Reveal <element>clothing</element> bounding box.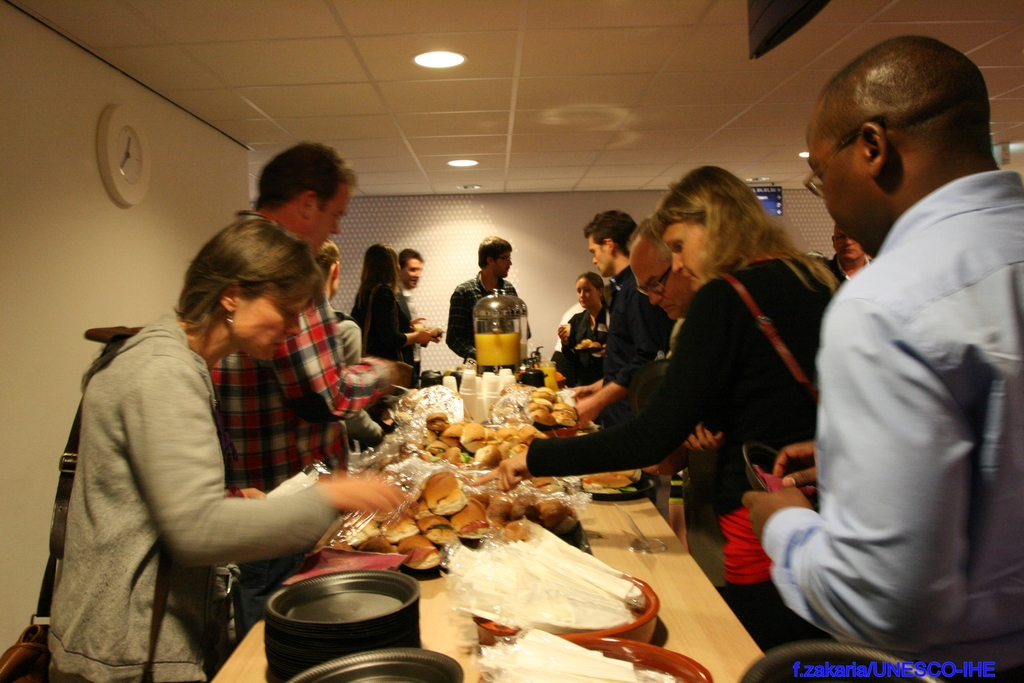
Revealed: 449/269/540/375.
